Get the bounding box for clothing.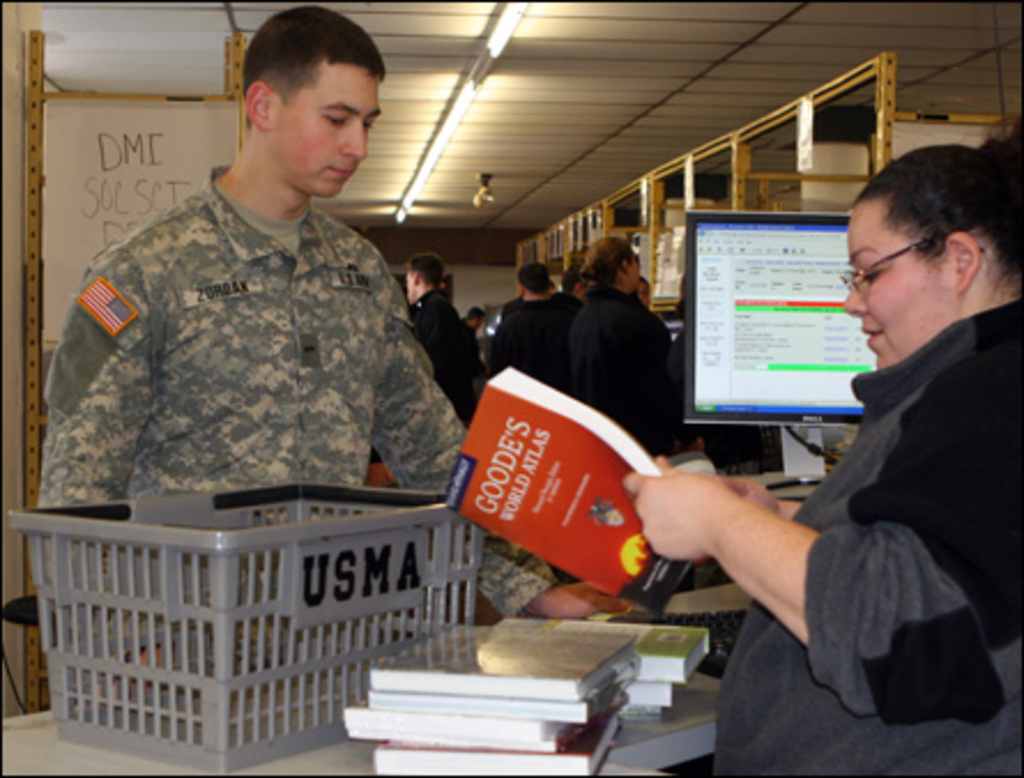
pyautogui.locateOnScreen(571, 290, 674, 453).
